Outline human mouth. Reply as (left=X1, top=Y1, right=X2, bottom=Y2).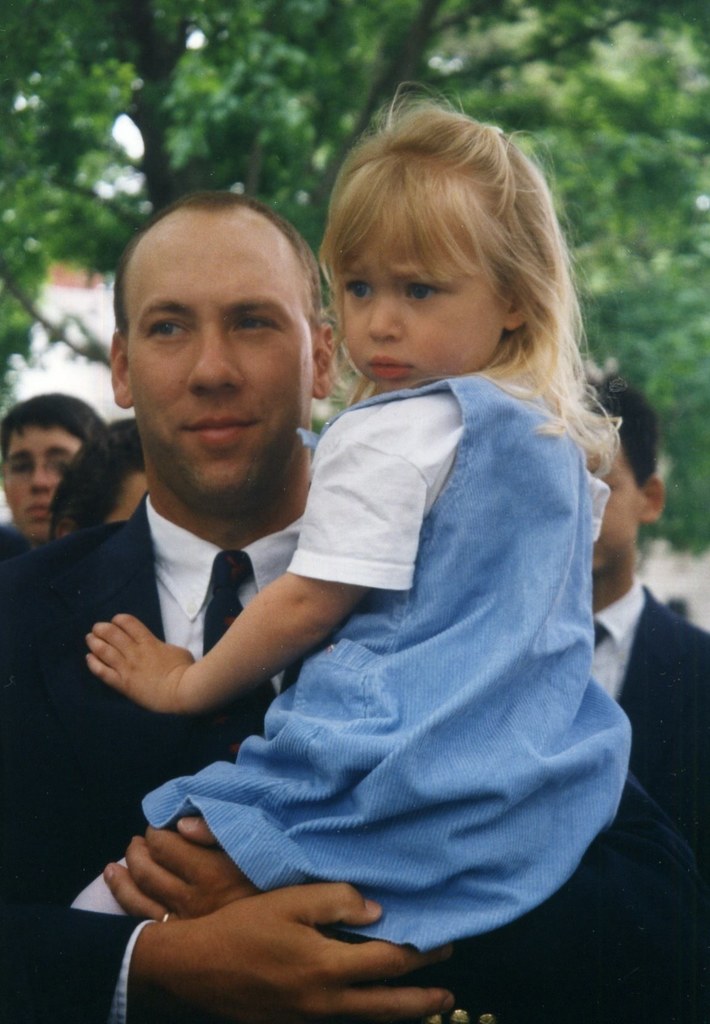
(left=20, top=501, right=54, bottom=525).
